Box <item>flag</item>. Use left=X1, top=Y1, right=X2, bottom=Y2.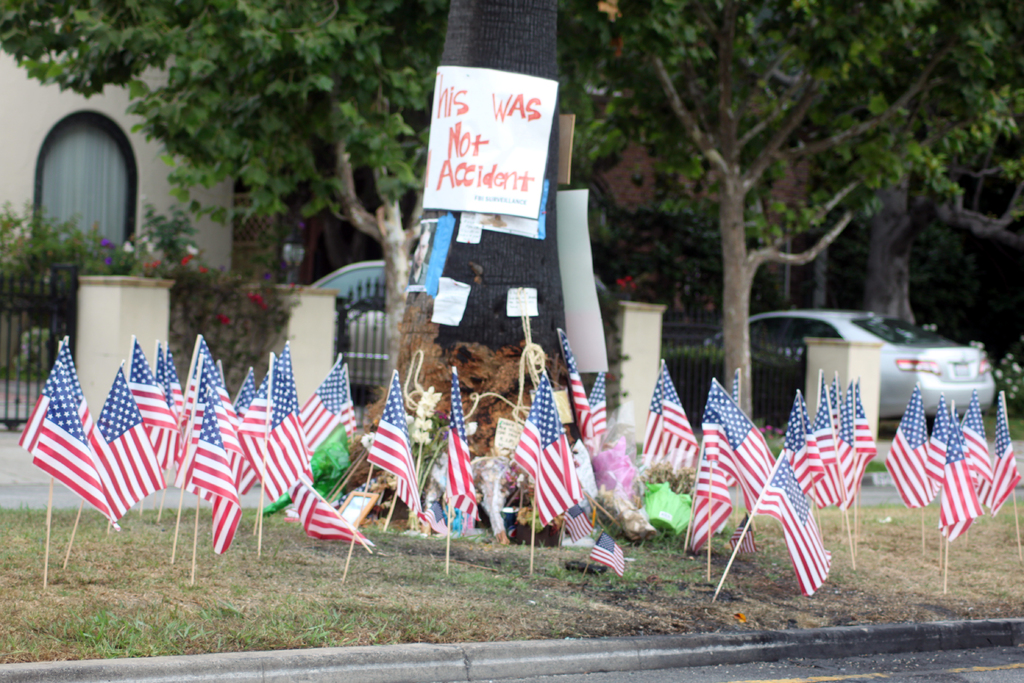
left=641, top=360, right=701, bottom=473.
